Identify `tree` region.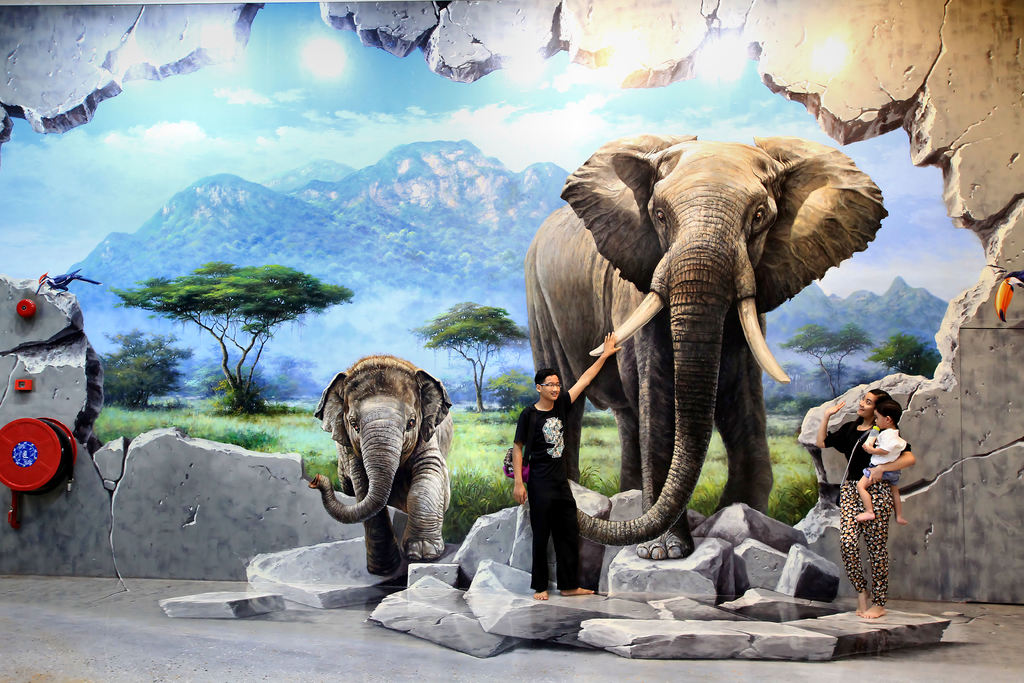
Region: box(104, 257, 359, 412).
